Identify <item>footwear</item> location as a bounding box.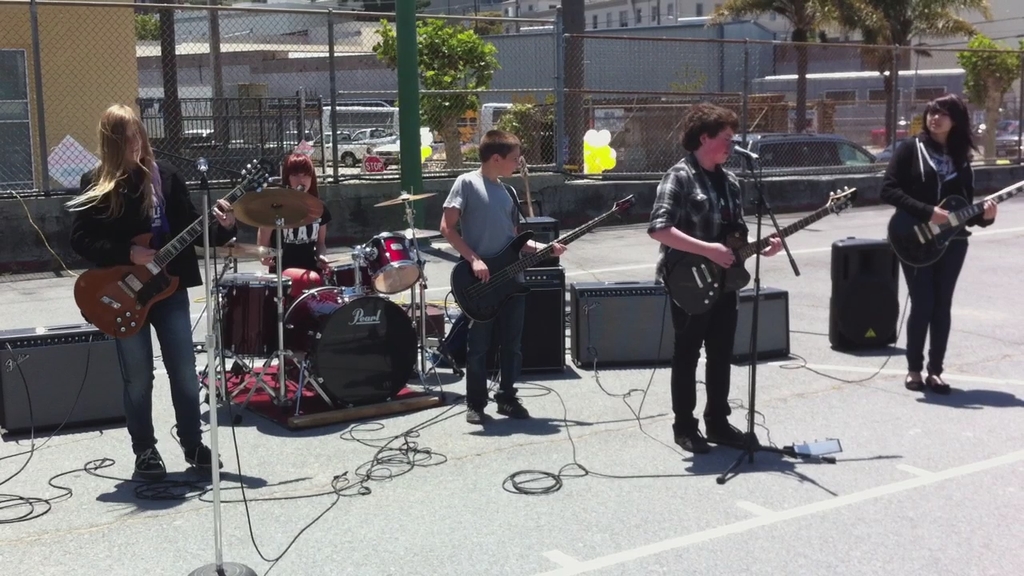
<box>926,375,950,392</box>.
